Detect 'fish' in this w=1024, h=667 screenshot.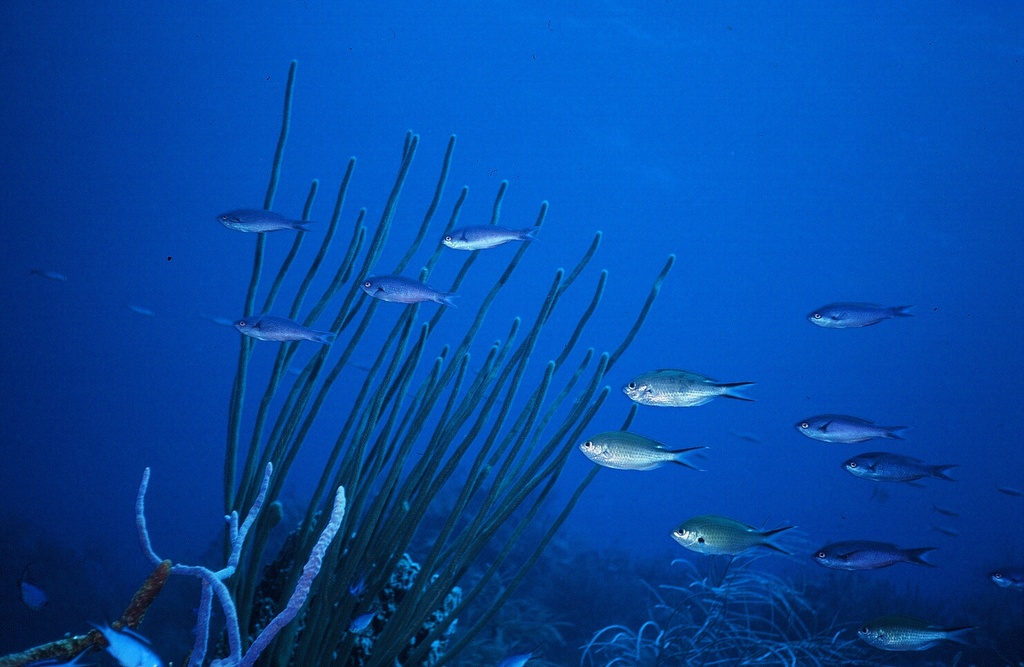
Detection: Rect(804, 300, 913, 325).
